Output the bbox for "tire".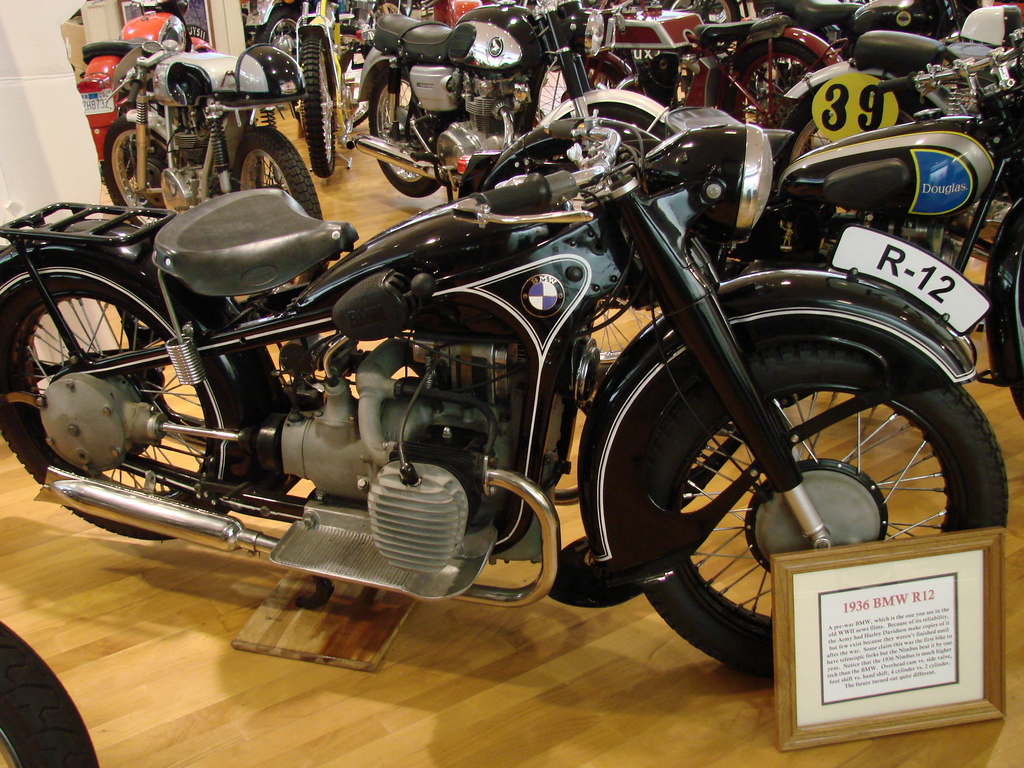
636/333/1009/680.
